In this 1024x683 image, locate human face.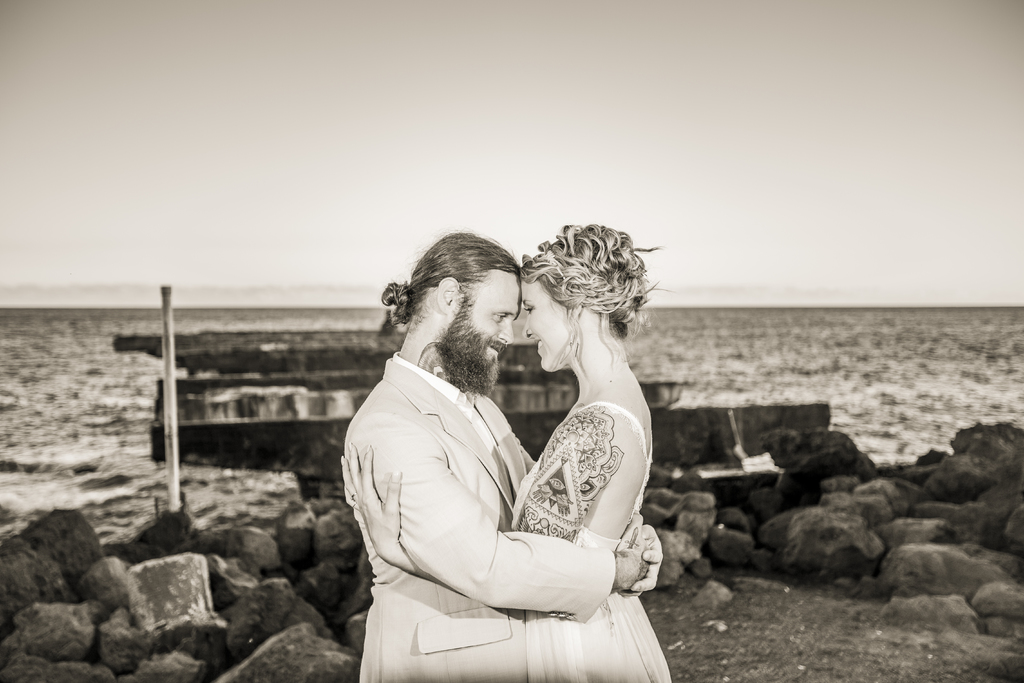
Bounding box: x1=452, y1=272, x2=518, y2=361.
